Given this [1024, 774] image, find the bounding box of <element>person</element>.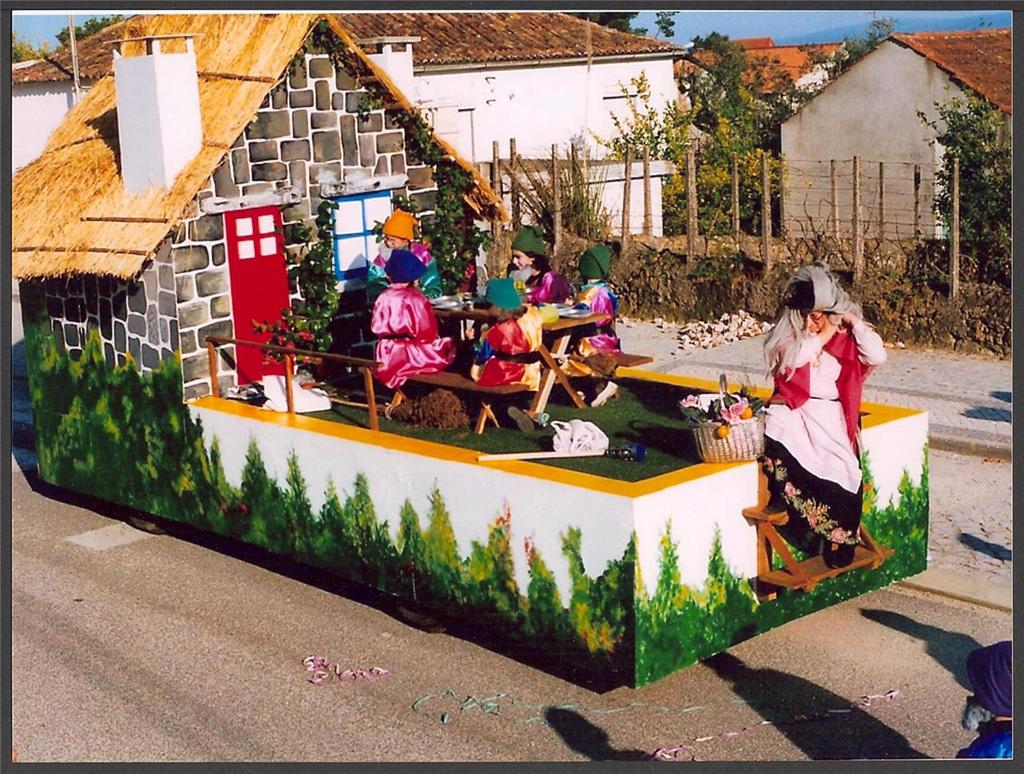
475 273 549 407.
